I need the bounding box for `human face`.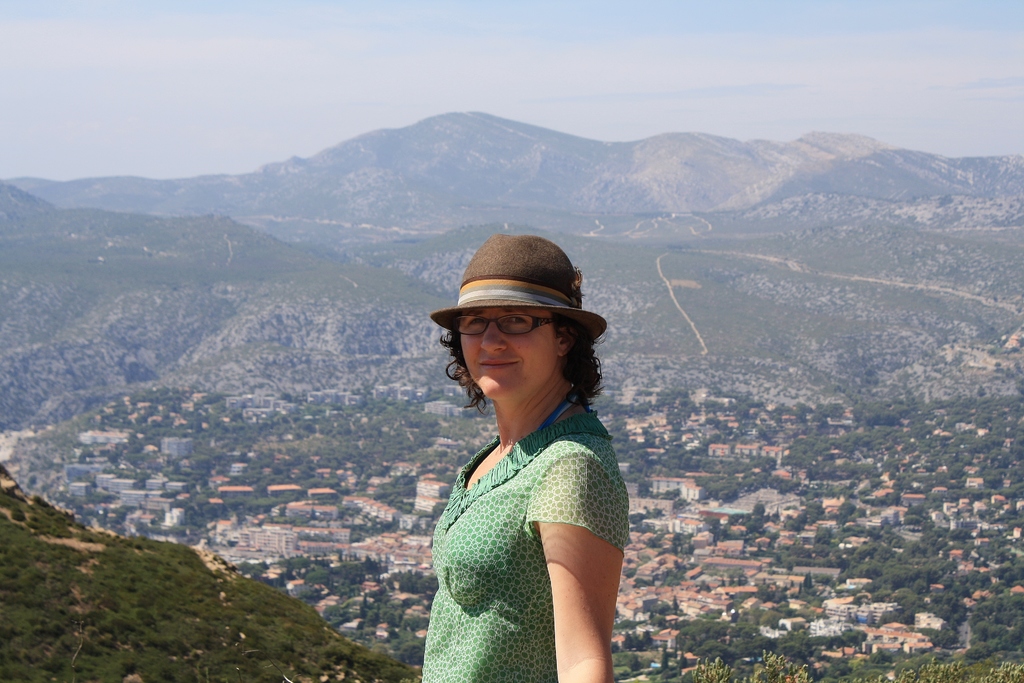
Here it is: 461/306/560/392.
